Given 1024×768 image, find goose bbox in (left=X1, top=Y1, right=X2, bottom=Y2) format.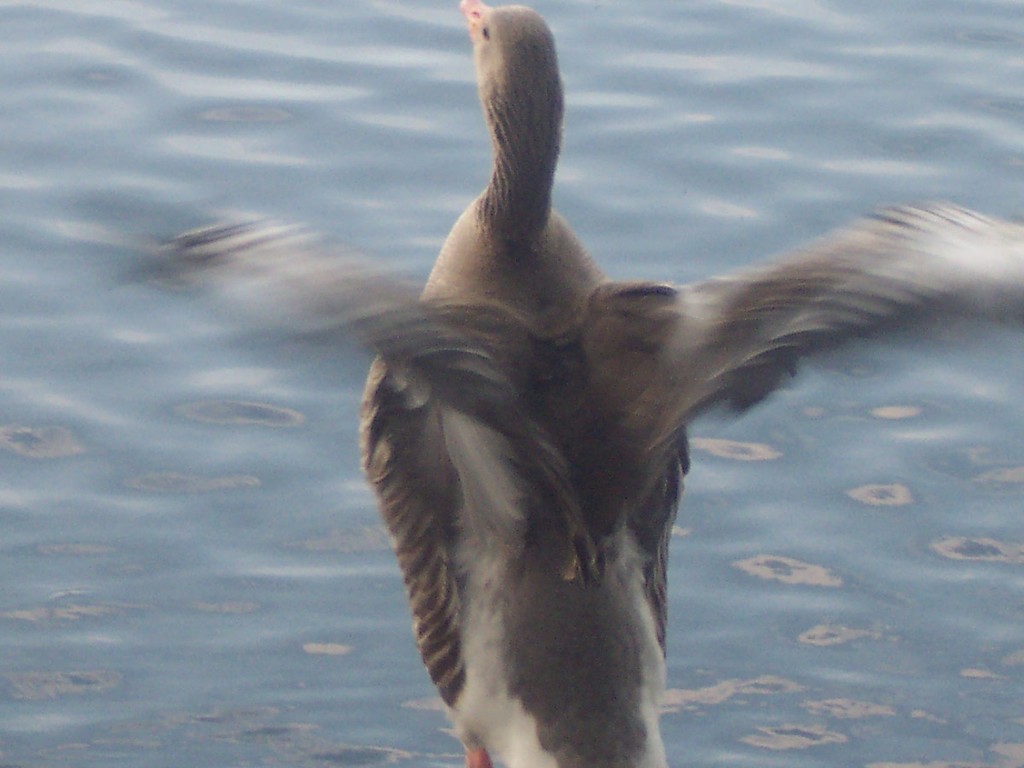
(left=186, top=0, right=1023, bottom=767).
